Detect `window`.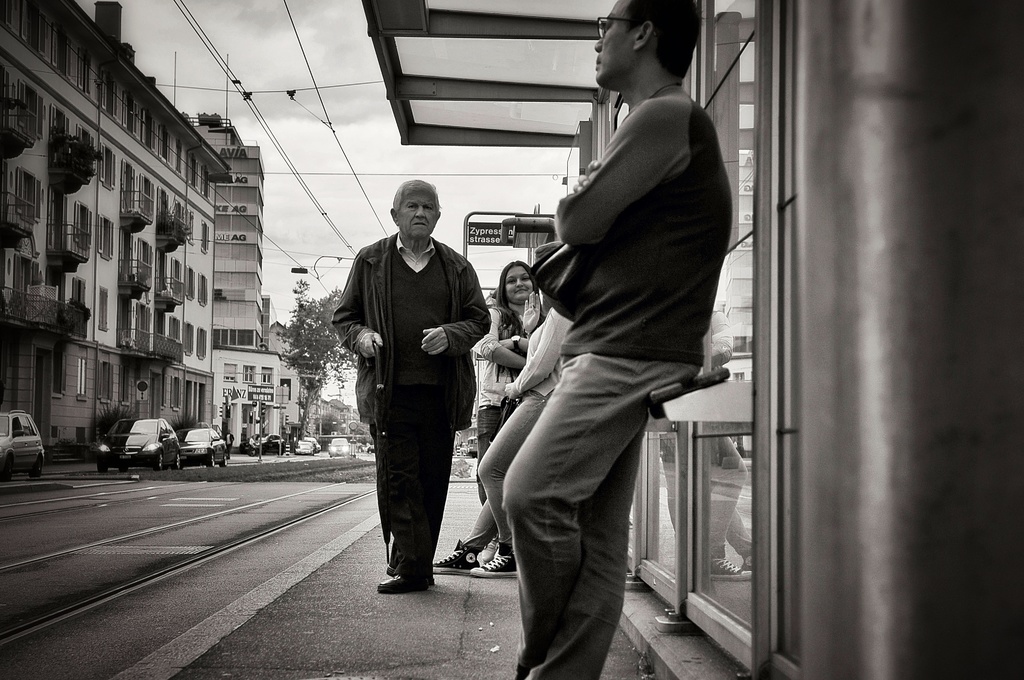
Detected at [261,368,273,385].
